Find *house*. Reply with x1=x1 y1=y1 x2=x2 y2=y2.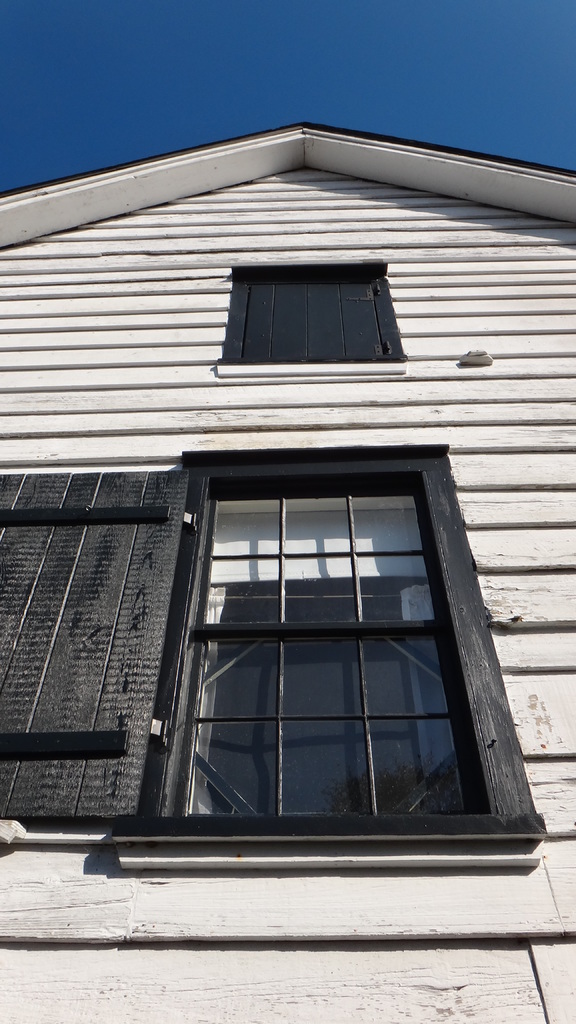
x1=0 y1=113 x2=575 y2=1023.
